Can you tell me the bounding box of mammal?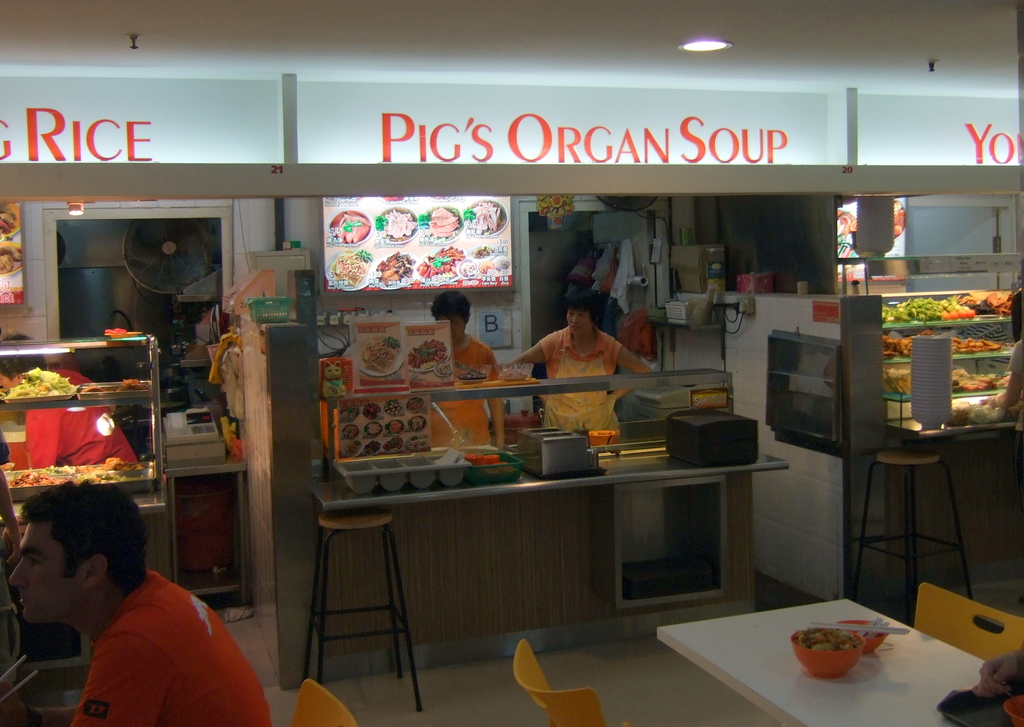
detection(507, 284, 655, 437).
